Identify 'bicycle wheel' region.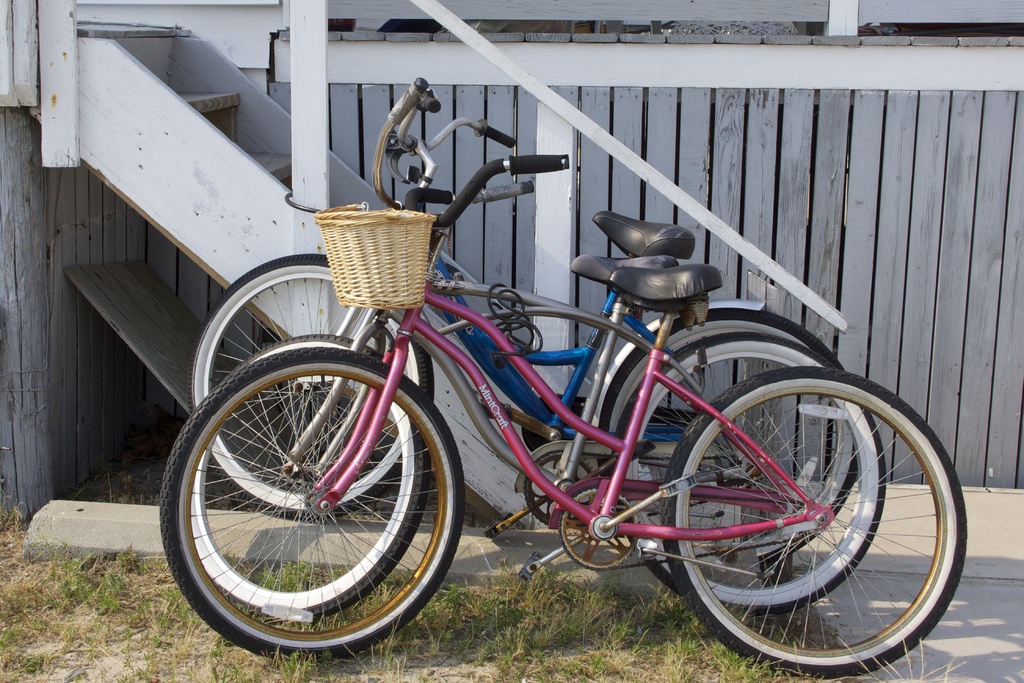
Region: locate(615, 327, 889, 616).
